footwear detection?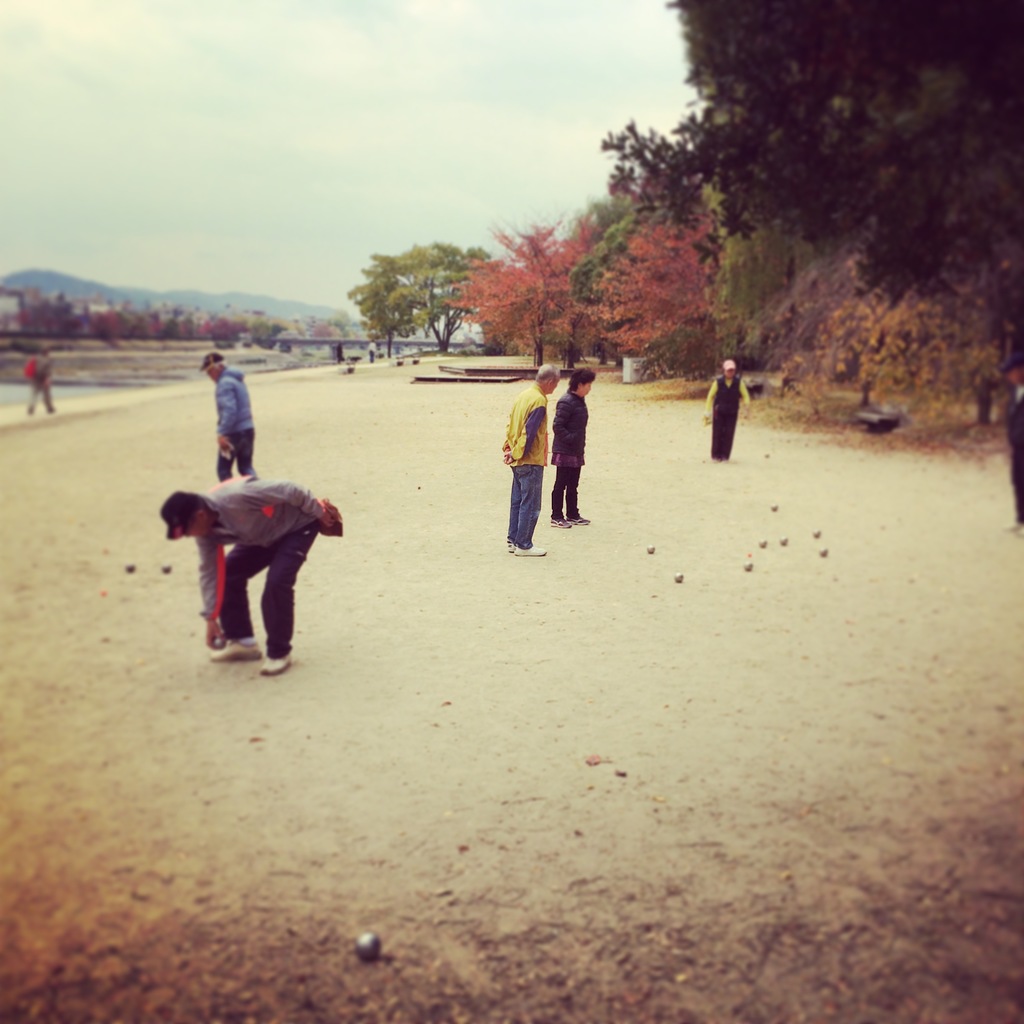
detection(548, 513, 576, 532)
